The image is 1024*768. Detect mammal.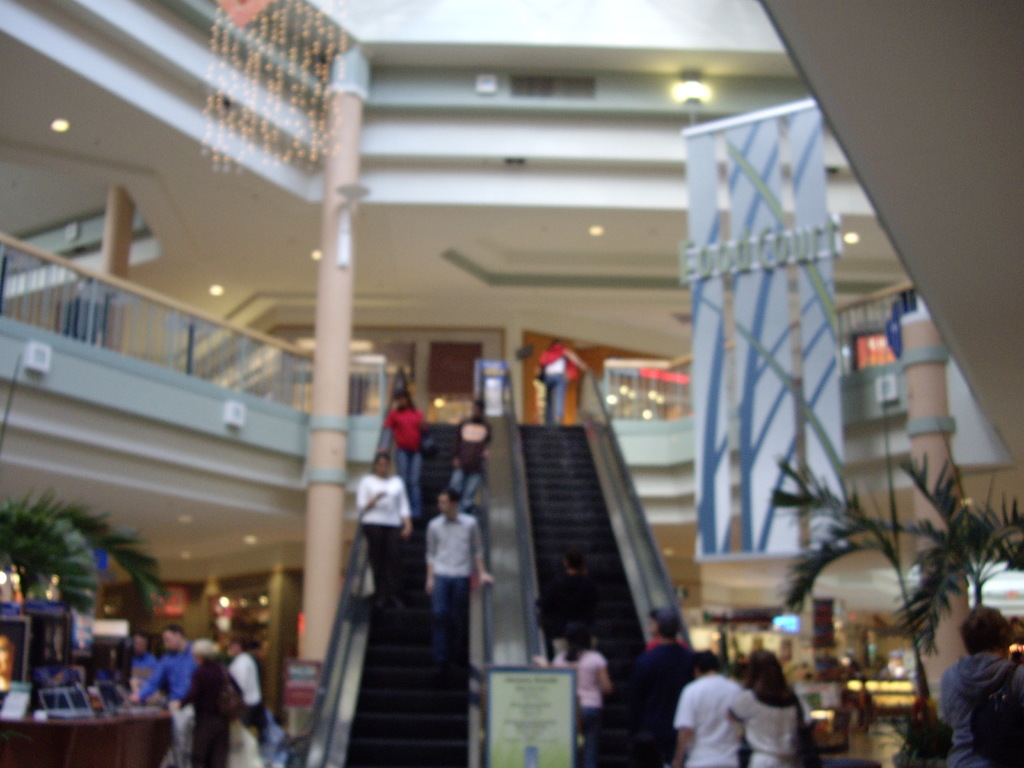
Detection: [176, 639, 245, 767].
